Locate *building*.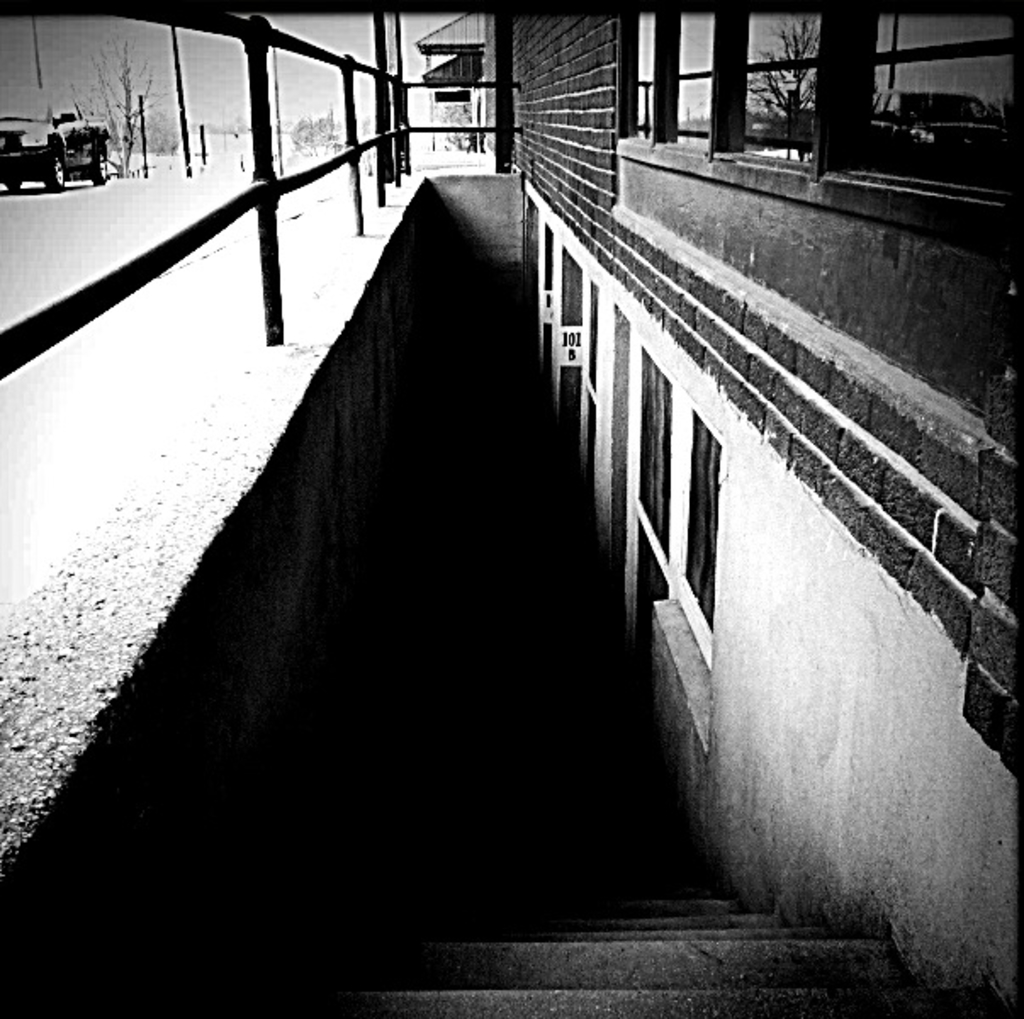
Bounding box: detection(0, 0, 1022, 1017).
